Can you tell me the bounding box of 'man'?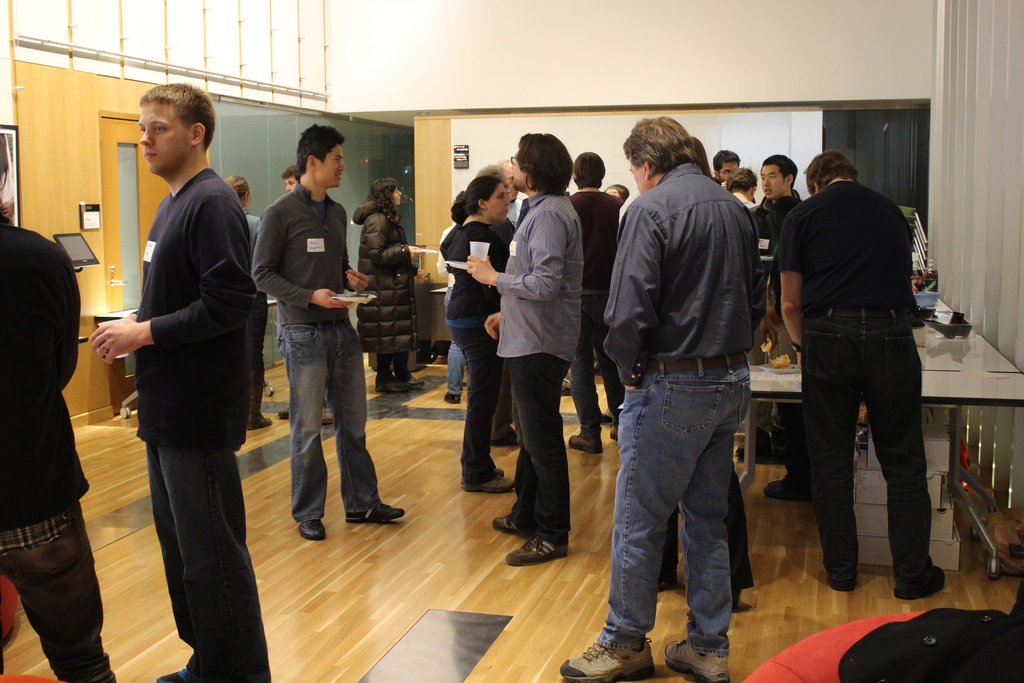
<bbox>774, 151, 946, 597</bbox>.
